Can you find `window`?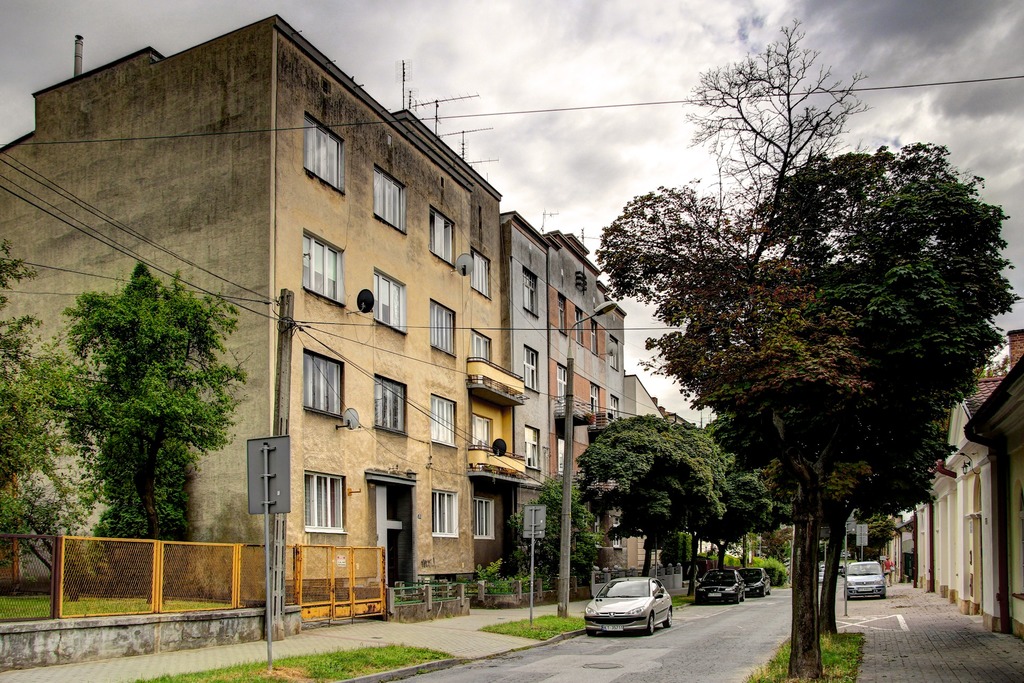
Yes, bounding box: BBox(521, 342, 541, 392).
